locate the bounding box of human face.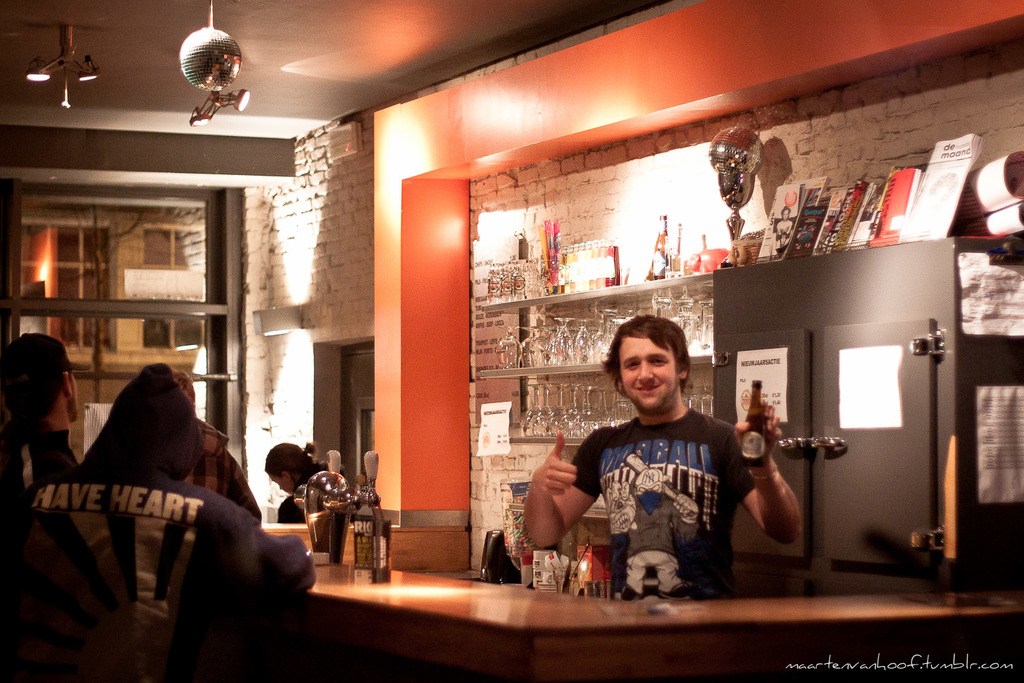
Bounding box: box(618, 335, 681, 421).
